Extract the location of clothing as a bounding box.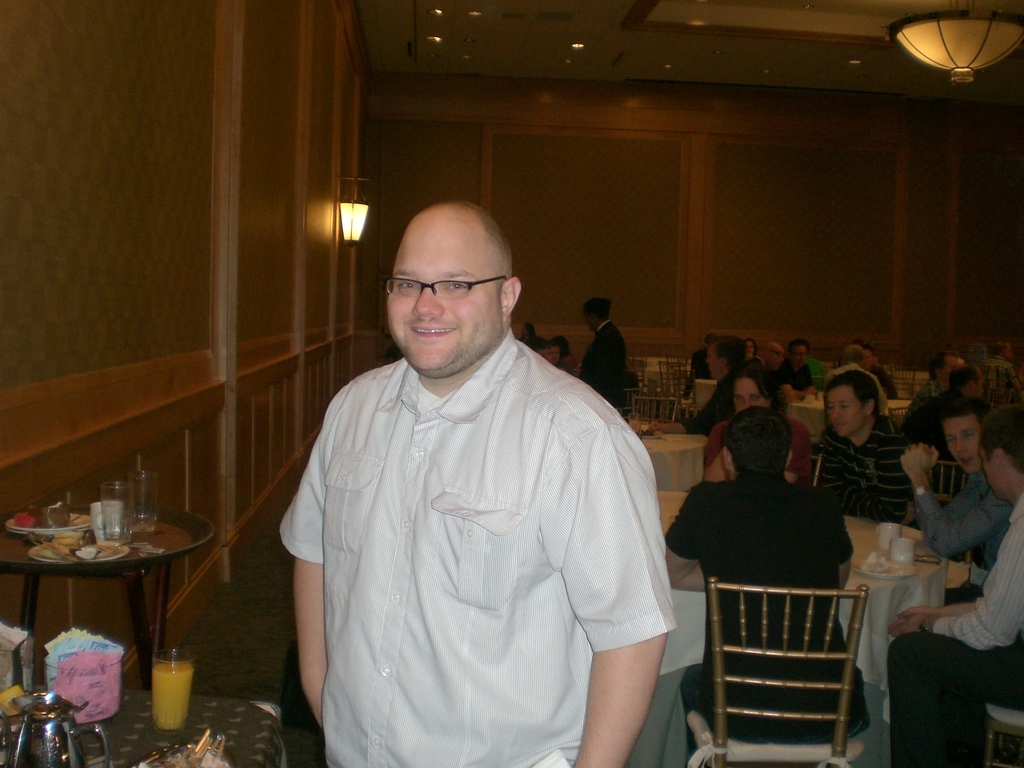
box=[798, 420, 913, 522].
